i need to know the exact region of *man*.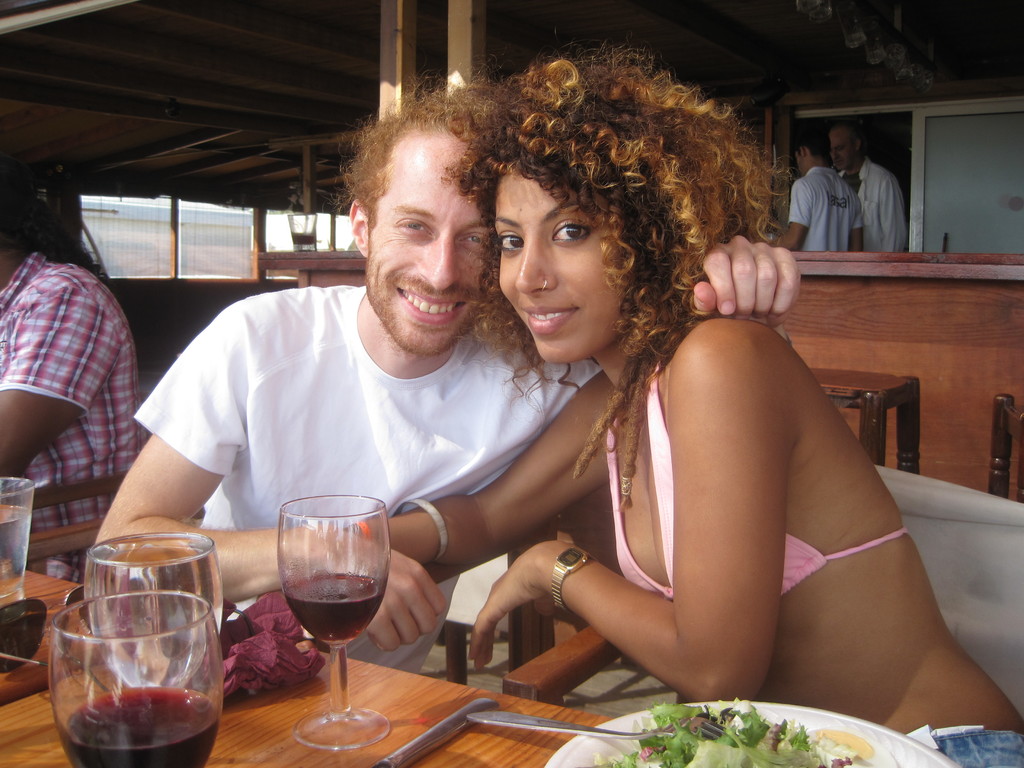
Region: box(829, 120, 906, 256).
